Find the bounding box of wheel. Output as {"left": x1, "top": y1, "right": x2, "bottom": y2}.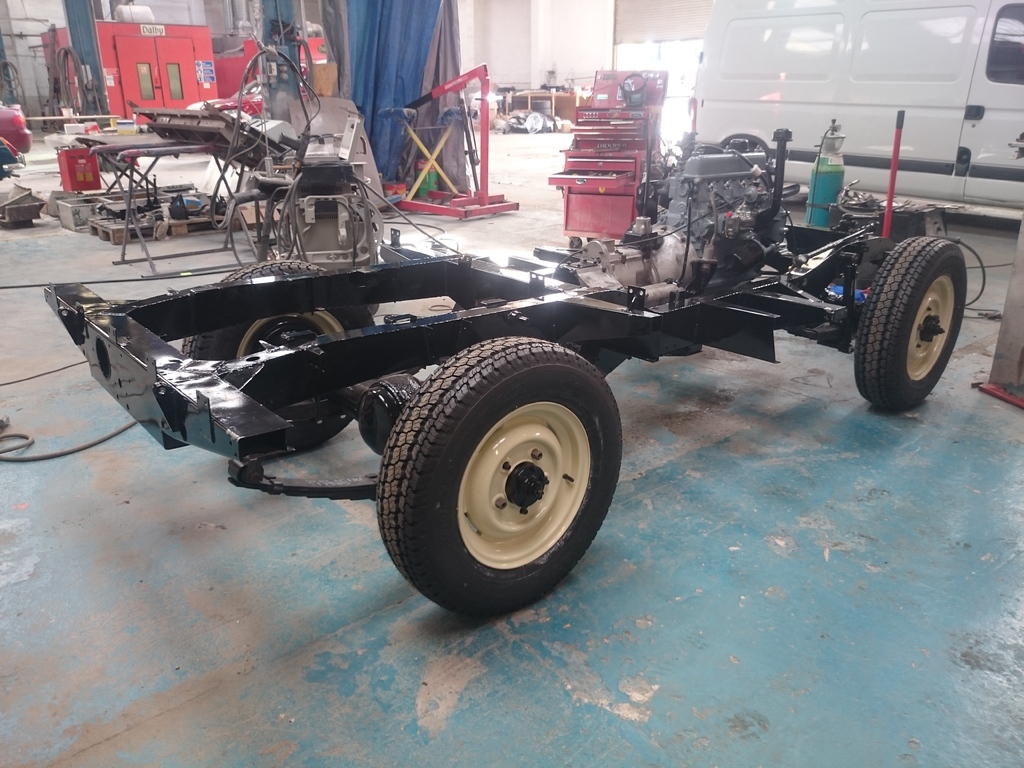
{"left": 376, "top": 341, "right": 623, "bottom": 612}.
